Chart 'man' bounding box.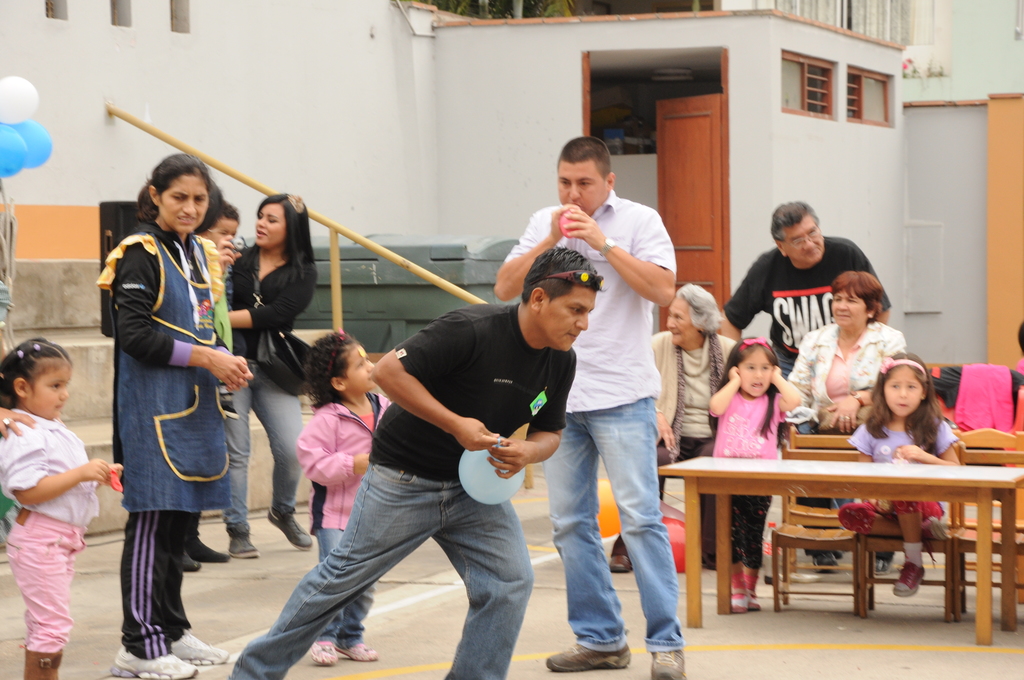
Charted: <box>494,136,686,679</box>.
